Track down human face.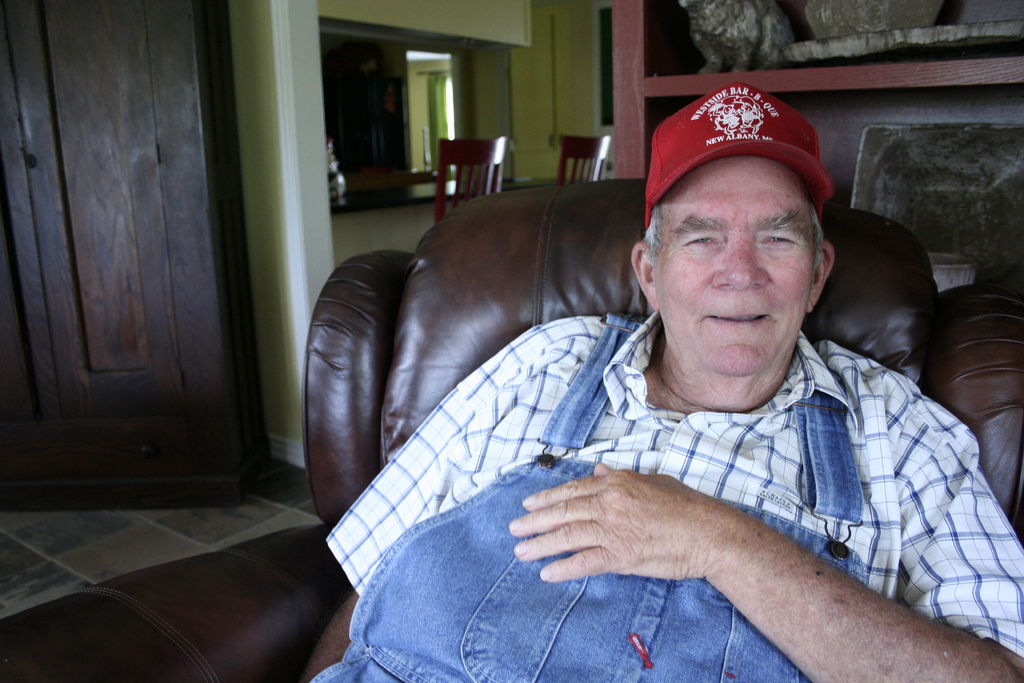
Tracked to <box>659,158,819,378</box>.
